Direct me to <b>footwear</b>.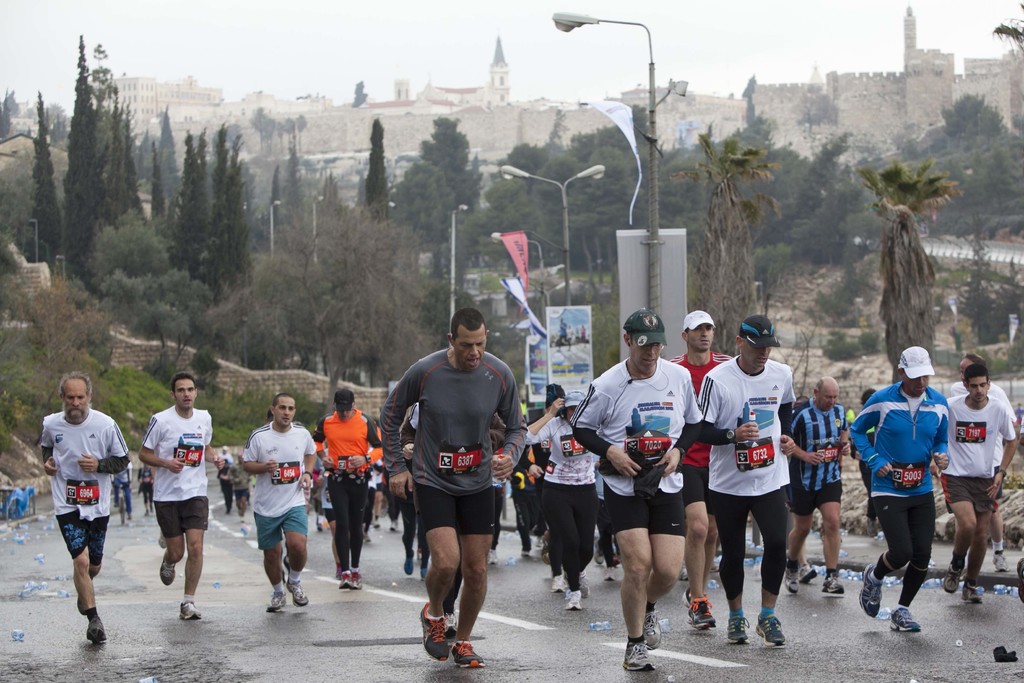
Direction: l=781, t=557, r=802, b=595.
